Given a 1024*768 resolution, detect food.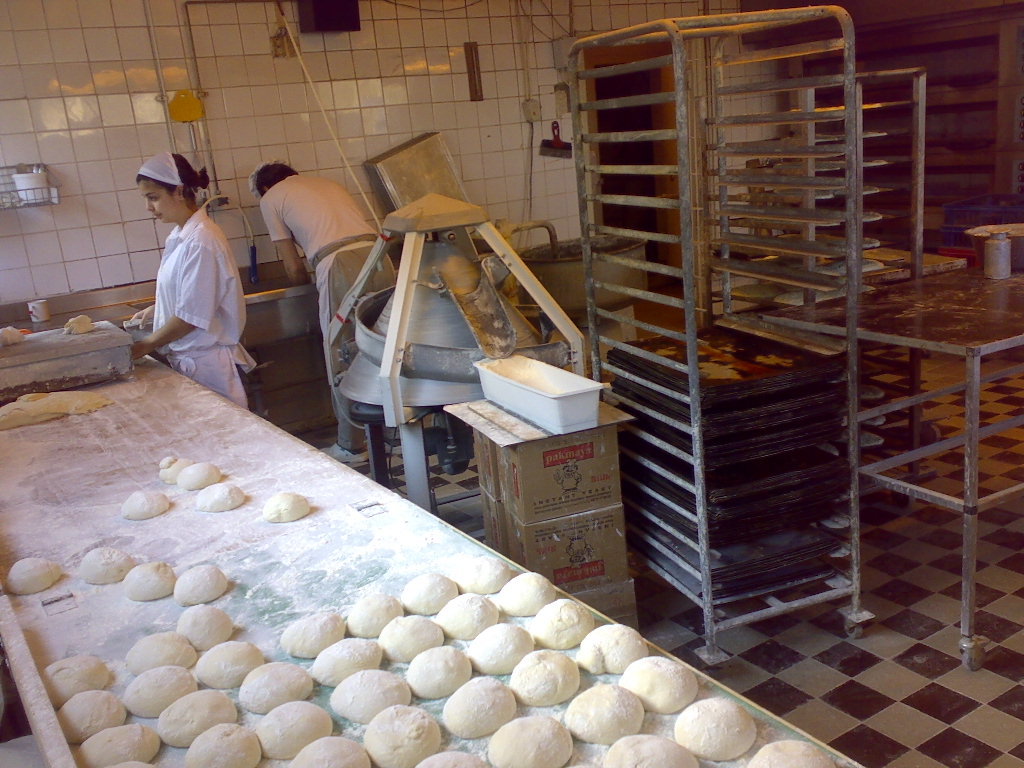
<bbox>346, 595, 407, 639</bbox>.
